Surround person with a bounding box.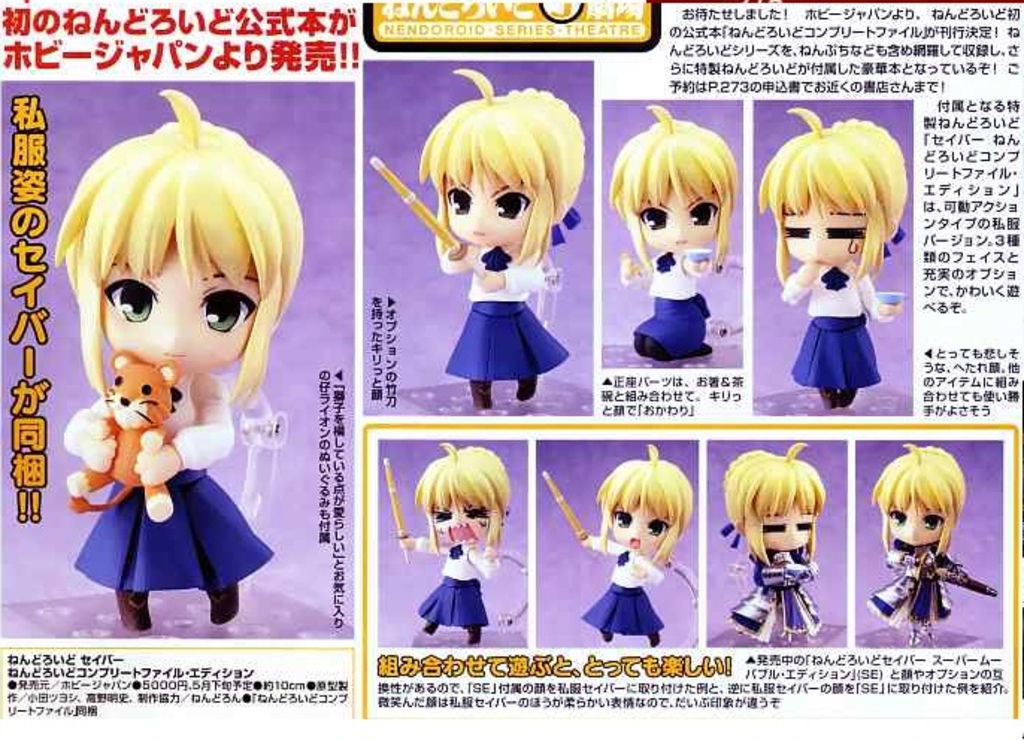
rect(757, 104, 911, 410).
